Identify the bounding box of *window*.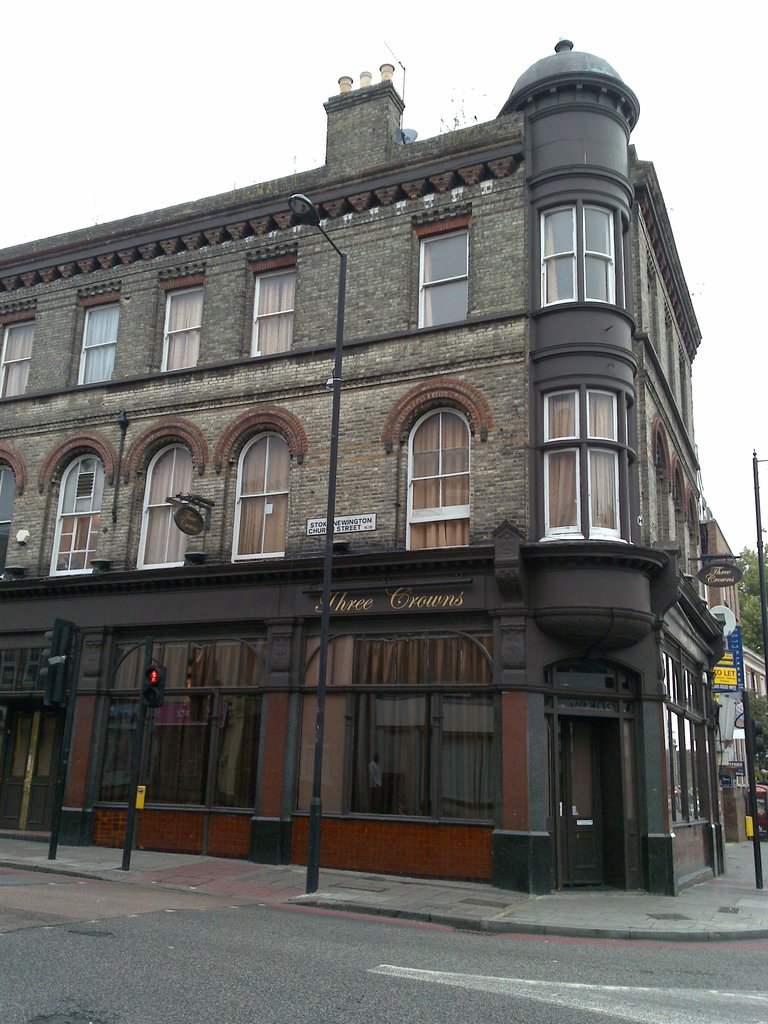
detection(65, 284, 123, 393).
